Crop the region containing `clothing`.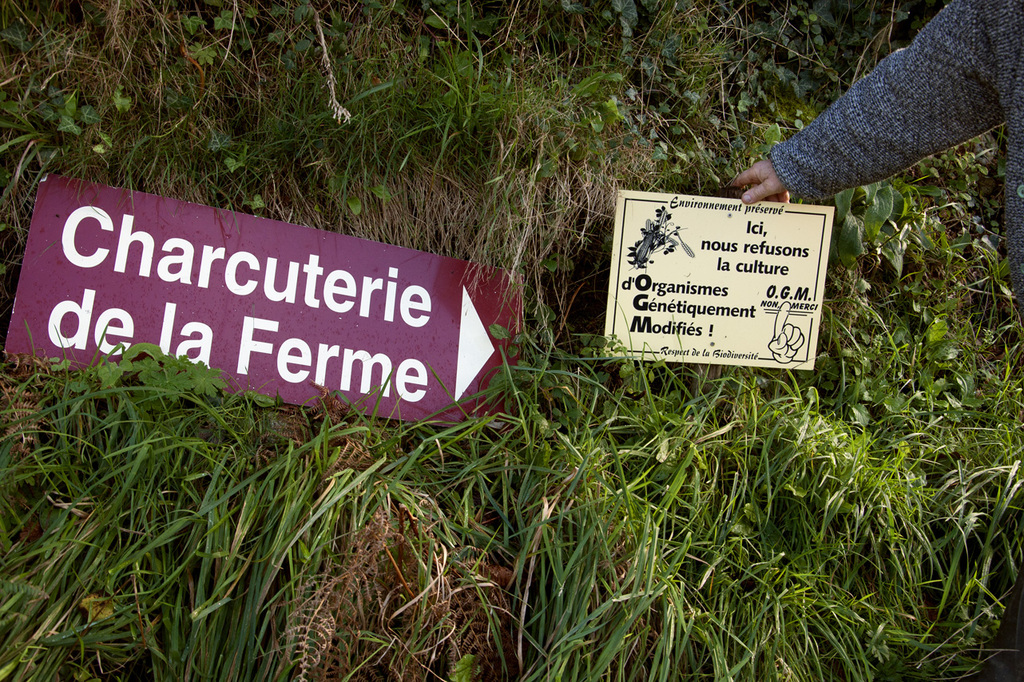
Crop region: {"left": 780, "top": 0, "right": 1023, "bottom": 303}.
